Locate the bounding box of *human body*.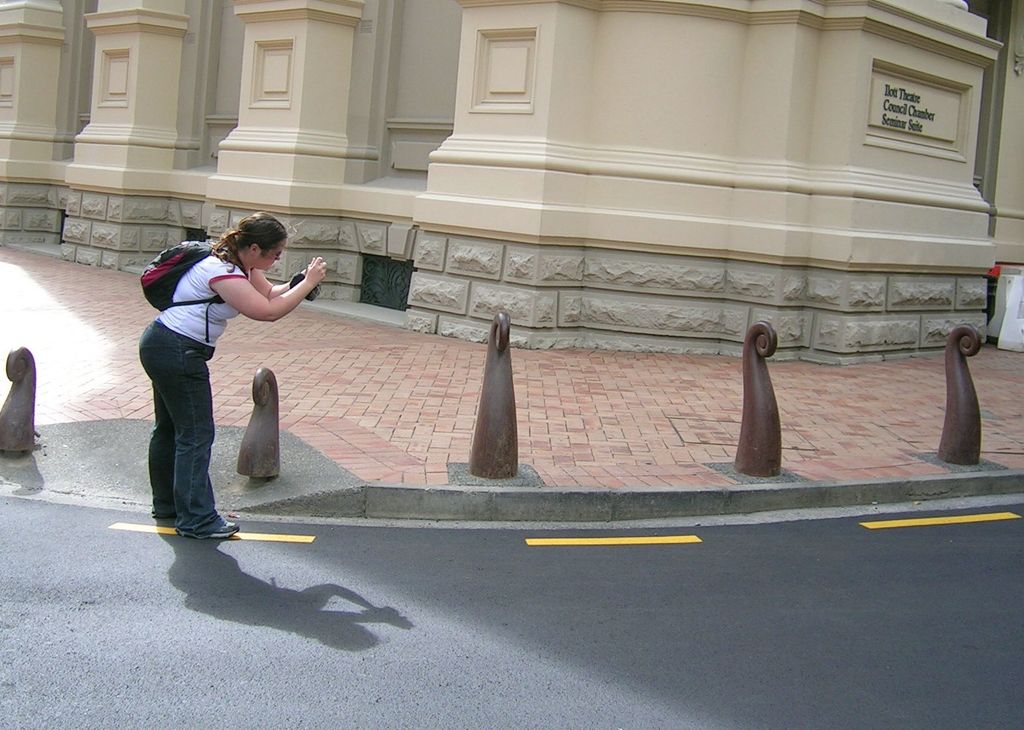
Bounding box: bbox(168, 214, 326, 486).
